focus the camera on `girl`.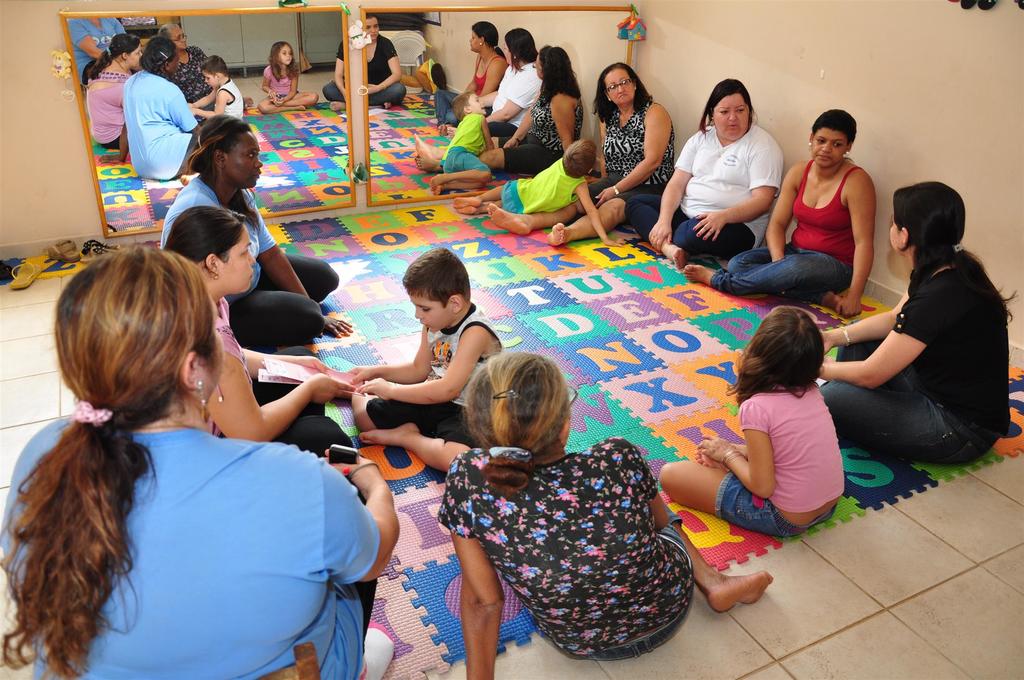
Focus region: <region>261, 40, 317, 113</region>.
